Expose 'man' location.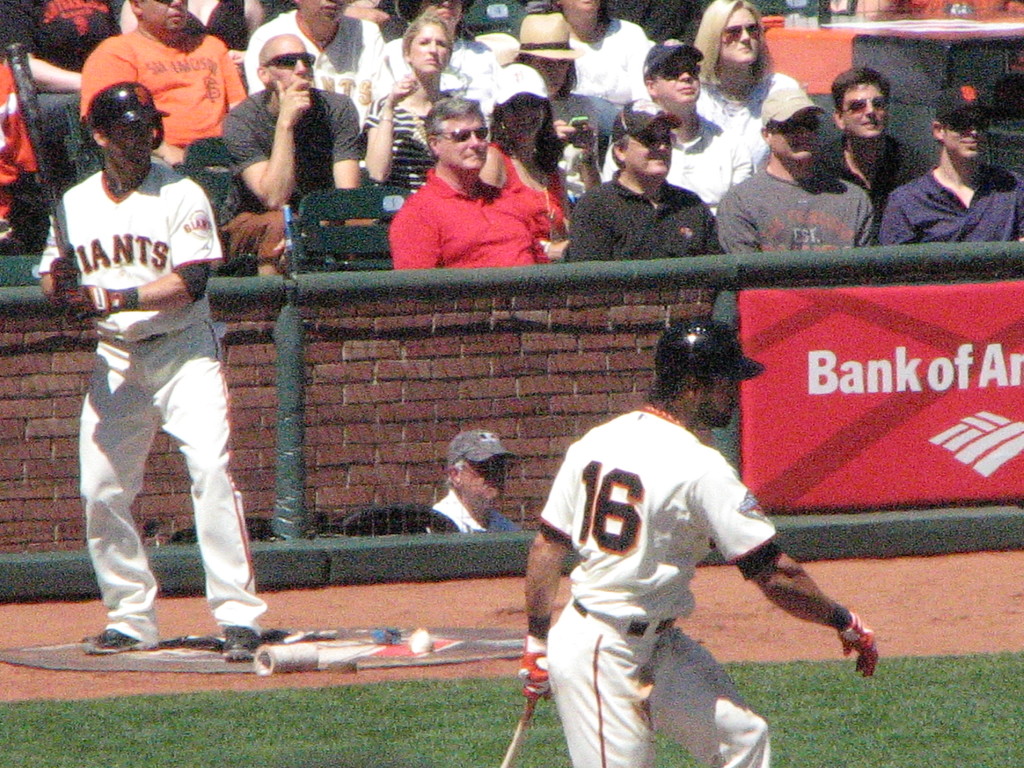
Exposed at left=244, top=0, right=396, bottom=130.
